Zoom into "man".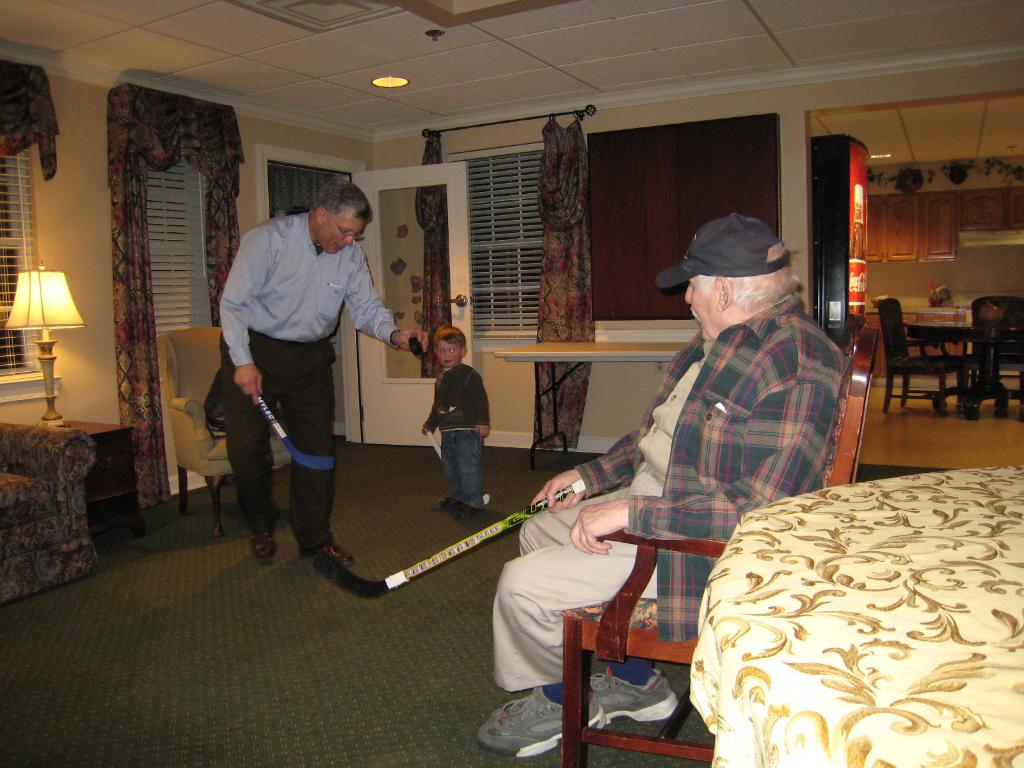
Zoom target: x1=474 y1=213 x2=852 y2=758.
